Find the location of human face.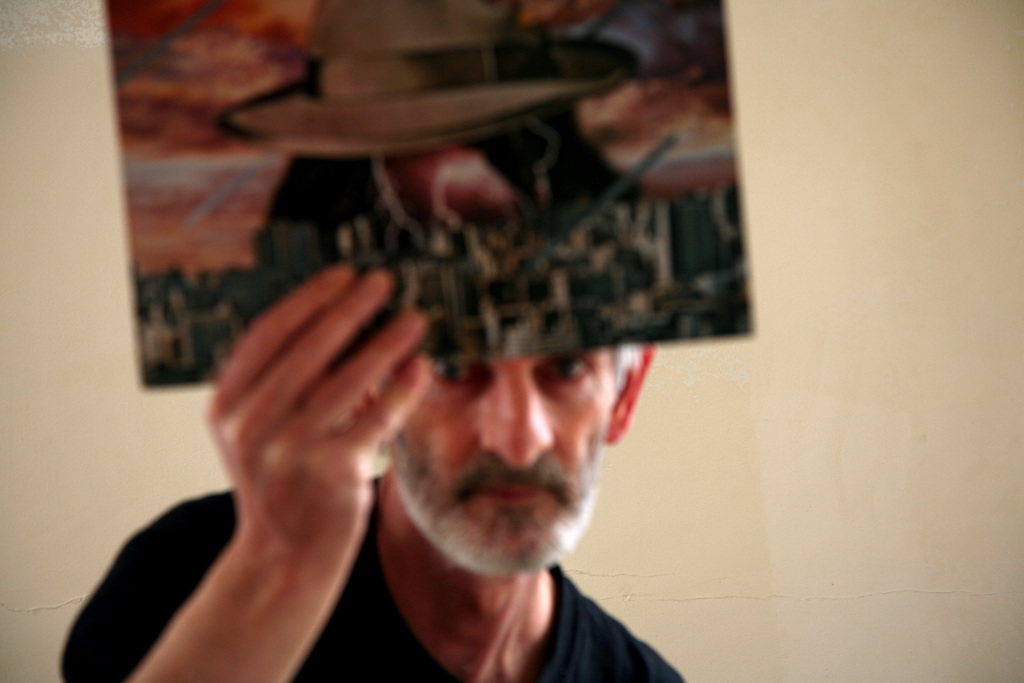
Location: select_region(395, 354, 614, 570).
